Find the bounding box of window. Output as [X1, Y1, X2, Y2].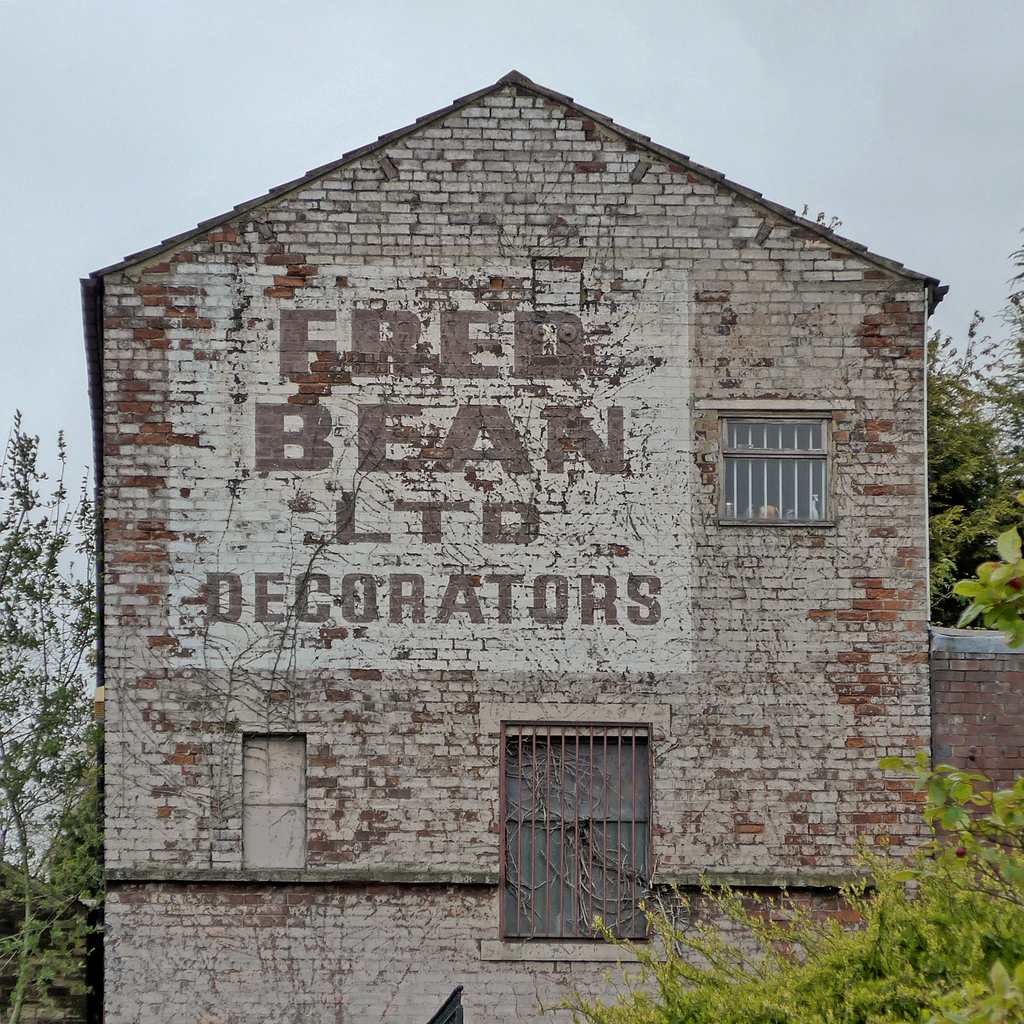
[499, 721, 651, 939].
